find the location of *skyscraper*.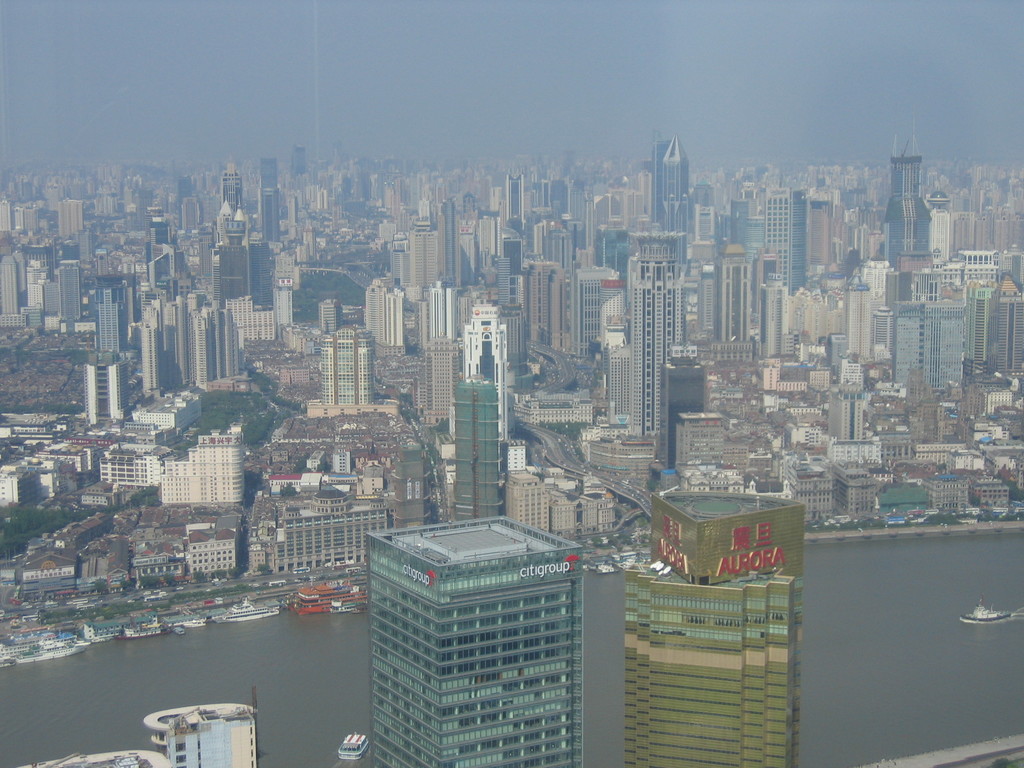
Location: bbox=[582, 431, 654, 483].
